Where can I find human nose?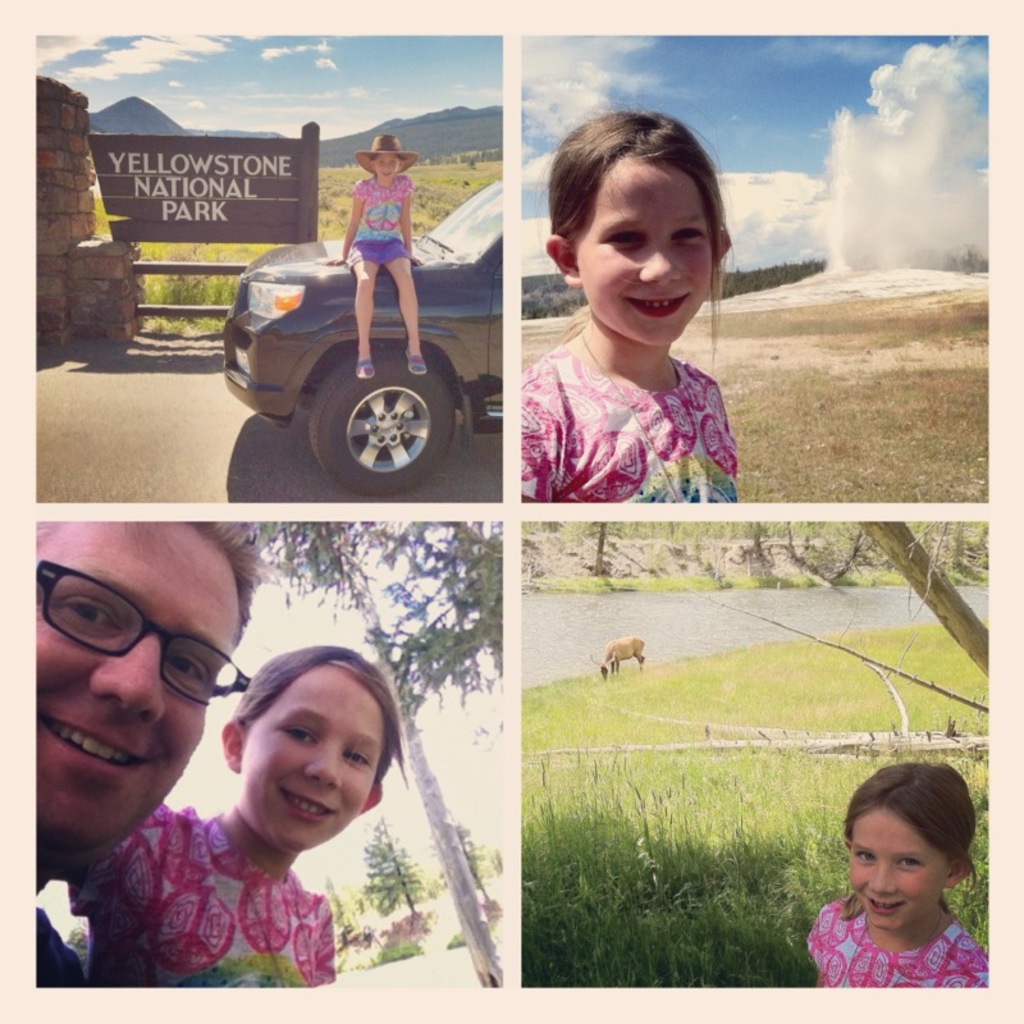
You can find it at [x1=90, y1=632, x2=165, y2=726].
